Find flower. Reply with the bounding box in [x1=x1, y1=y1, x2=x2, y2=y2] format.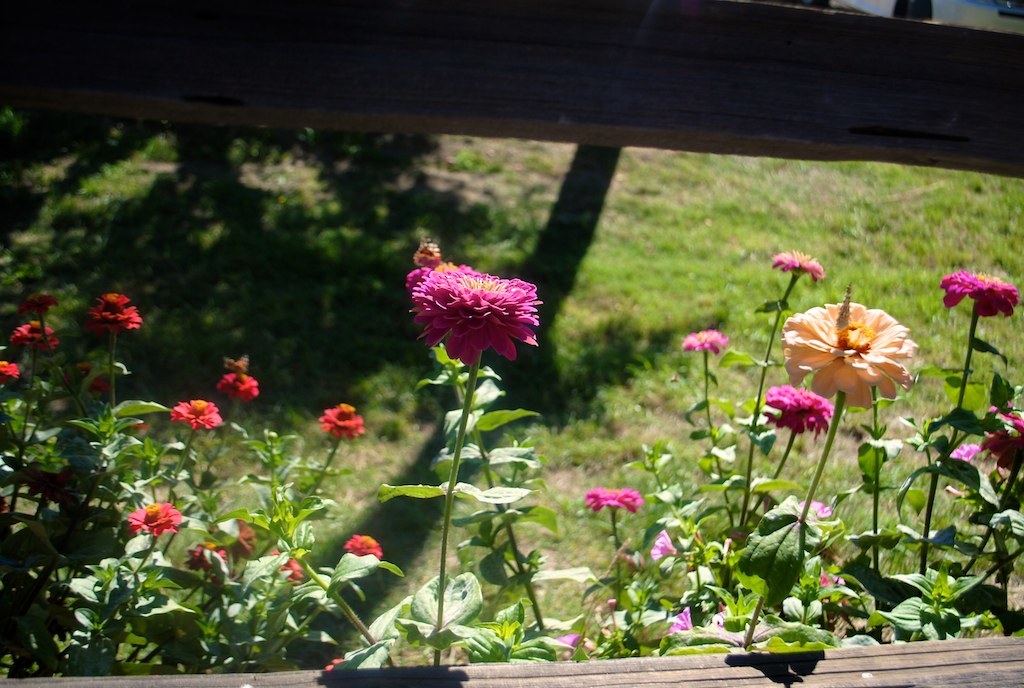
[x1=766, y1=246, x2=825, y2=278].
